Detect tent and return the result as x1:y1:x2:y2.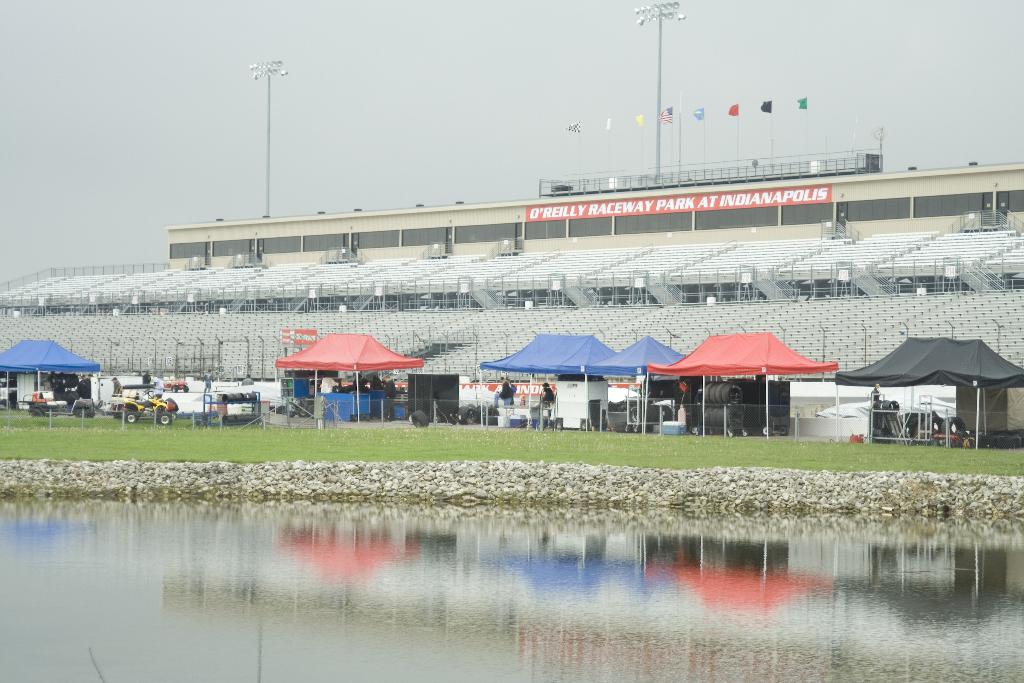
648:333:840:432.
